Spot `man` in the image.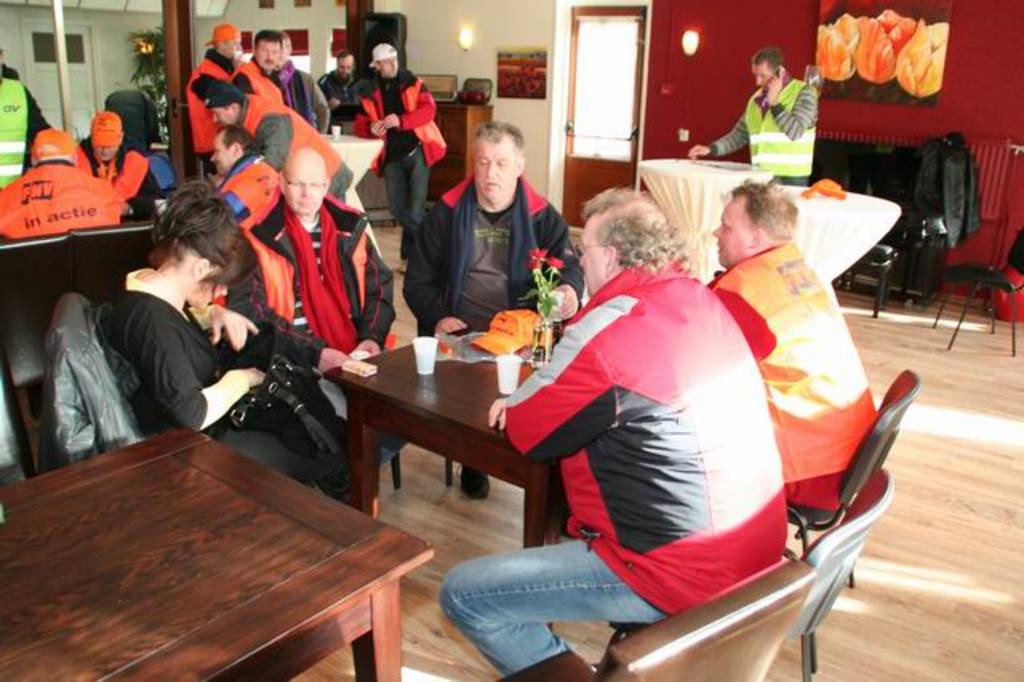
`man` found at [x1=701, y1=175, x2=896, y2=498].
